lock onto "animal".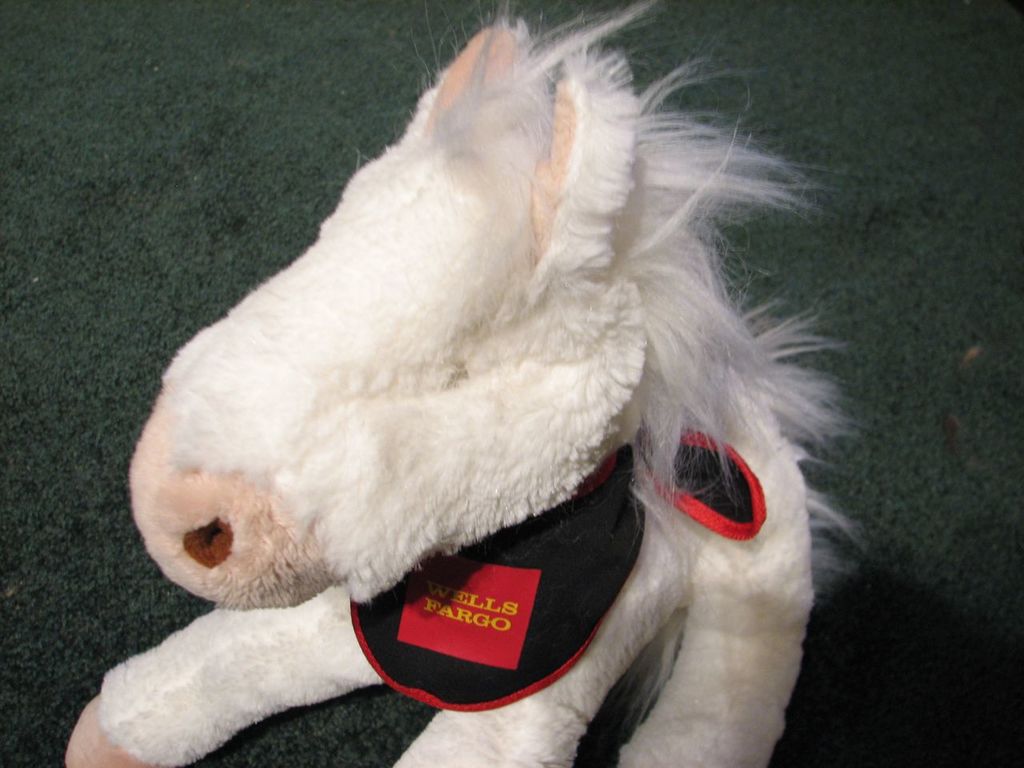
Locked: (x1=66, y1=0, x2=874, y2=767).
